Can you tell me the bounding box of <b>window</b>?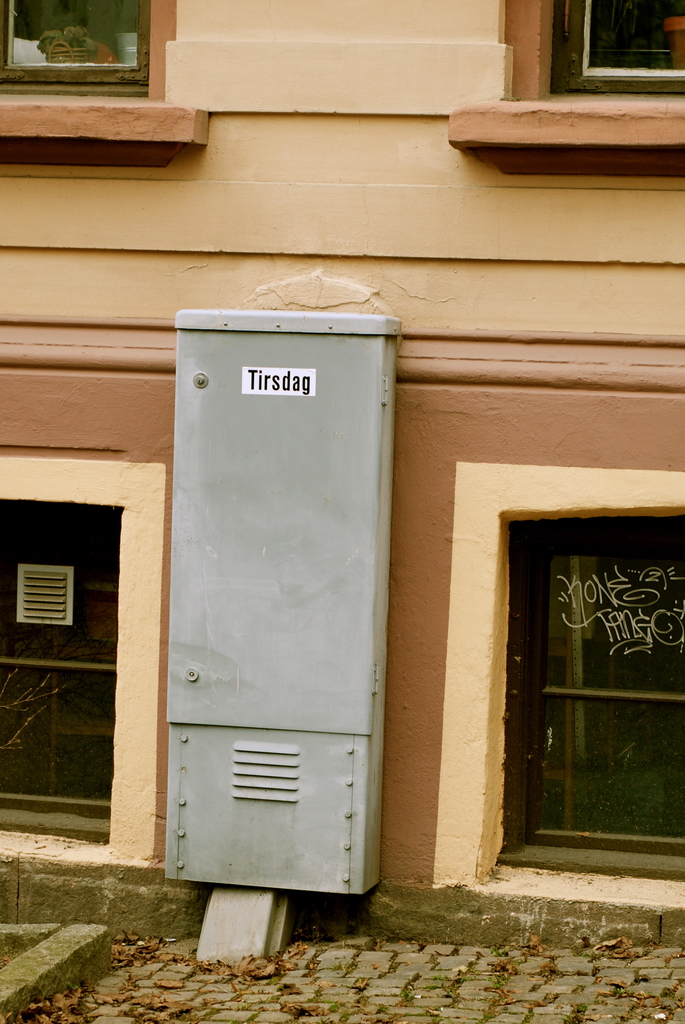
crop(0, 0, 211, 174).
